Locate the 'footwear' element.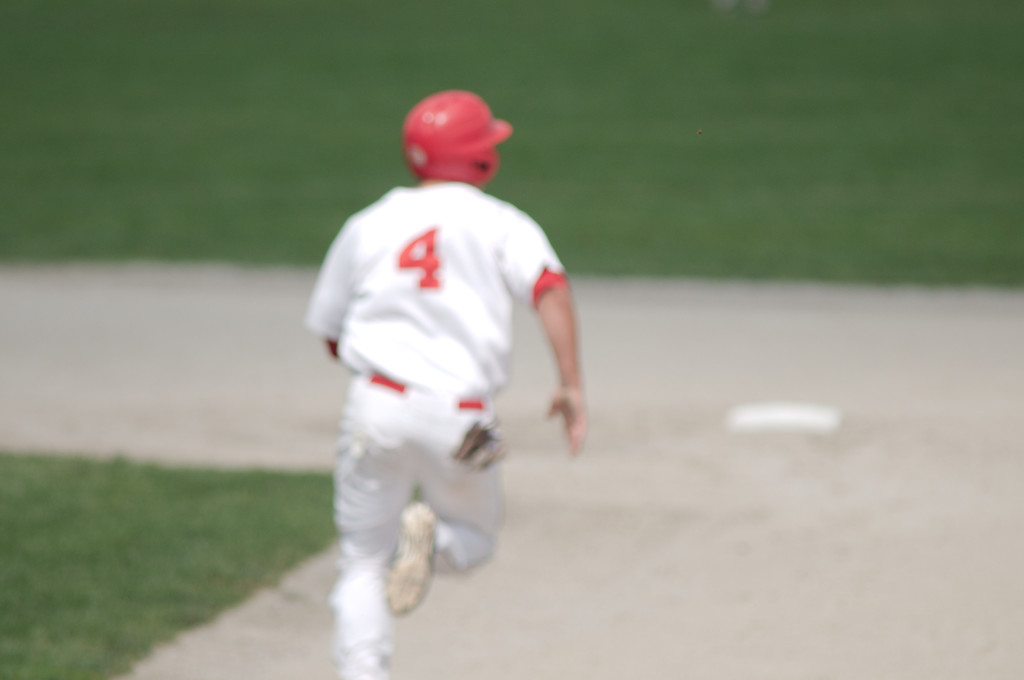
Element bbox: locate(386, 498, 439, 617).
